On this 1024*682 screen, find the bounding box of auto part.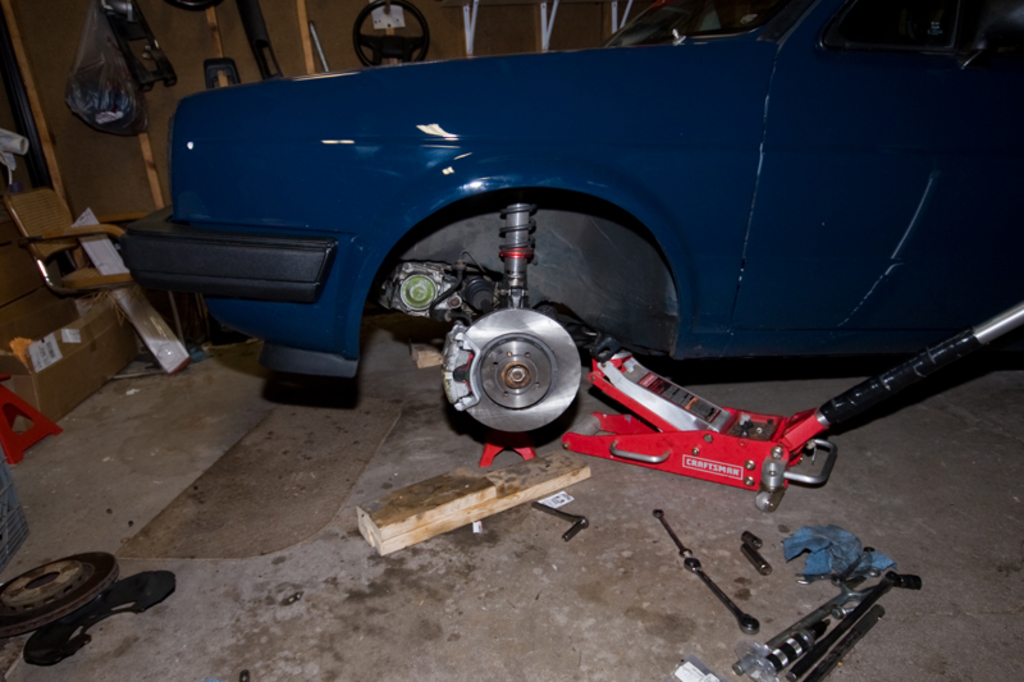
Bounding box: 0,550,120,642.
